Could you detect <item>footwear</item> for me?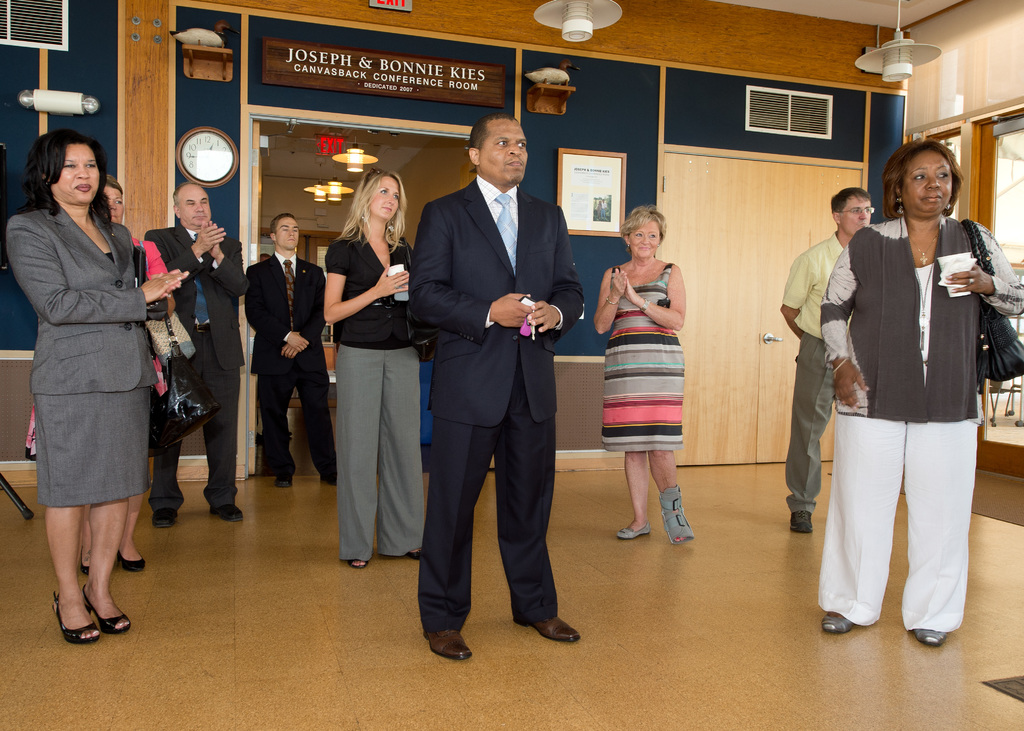
Detection result: {"left": 273, "top": 467, "right": 294, "bottom": 486}.
